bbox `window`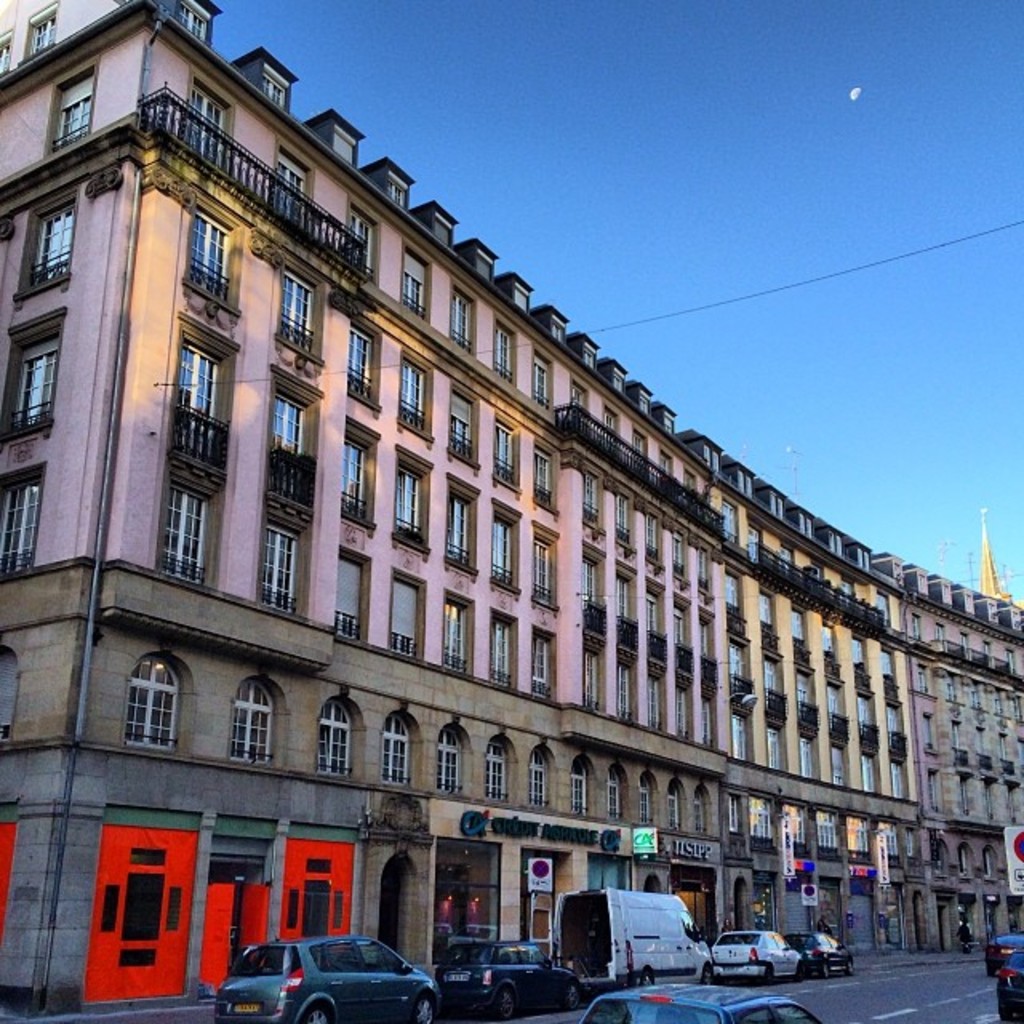
{"left": 259, "top": 390, "right": 314, "bottom": 509}
